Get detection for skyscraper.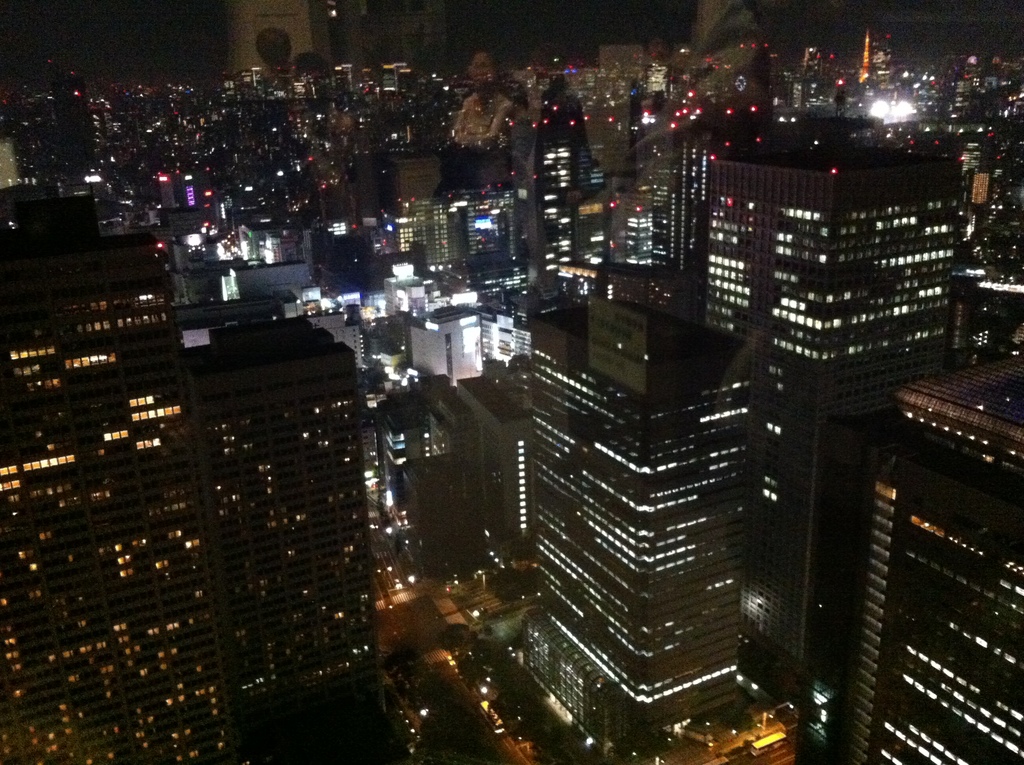
Detection: box=[0, 247, 183, 394].
